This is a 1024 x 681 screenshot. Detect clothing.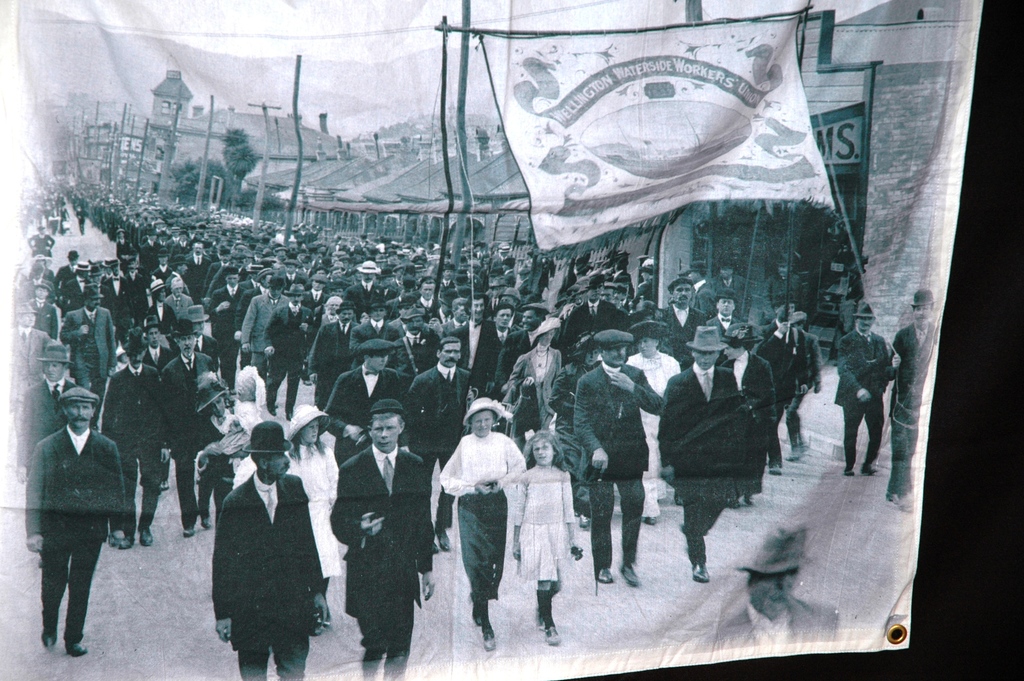
pyautogui.locateOnScreen(213, 283, 246, 385).
